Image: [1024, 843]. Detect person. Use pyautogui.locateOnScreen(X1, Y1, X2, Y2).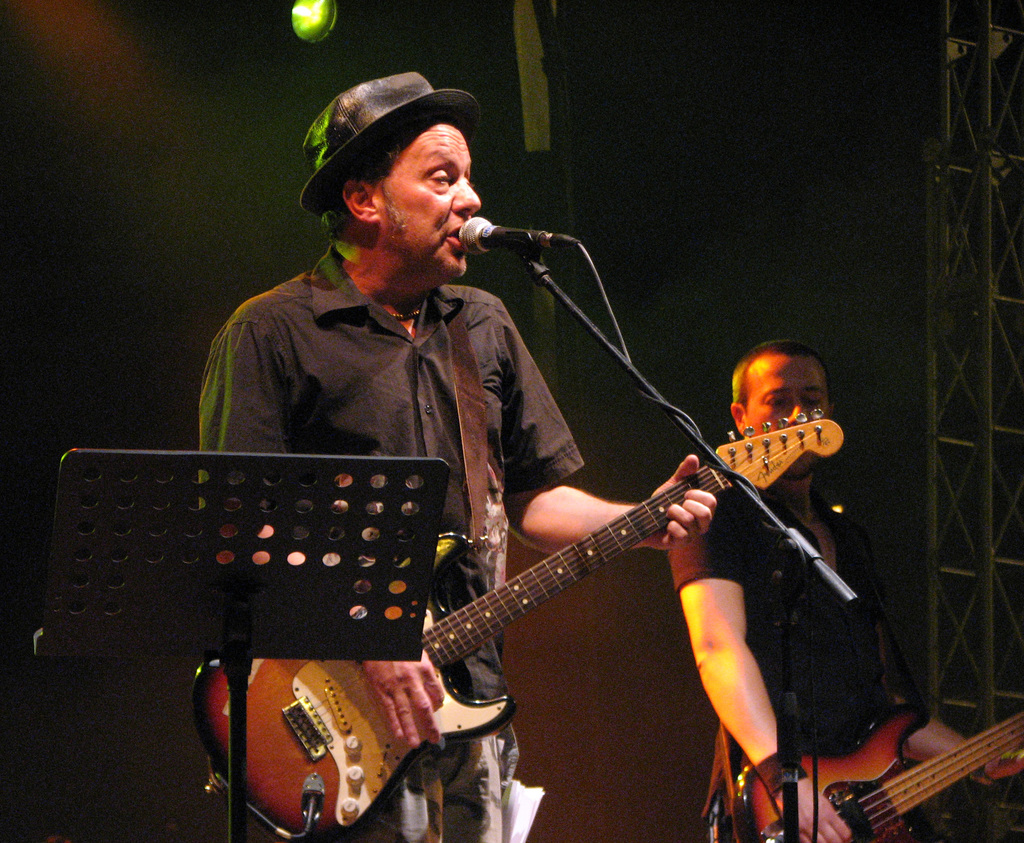
pyautogui.locateOnScreen(664, 343, 1023, 842).
